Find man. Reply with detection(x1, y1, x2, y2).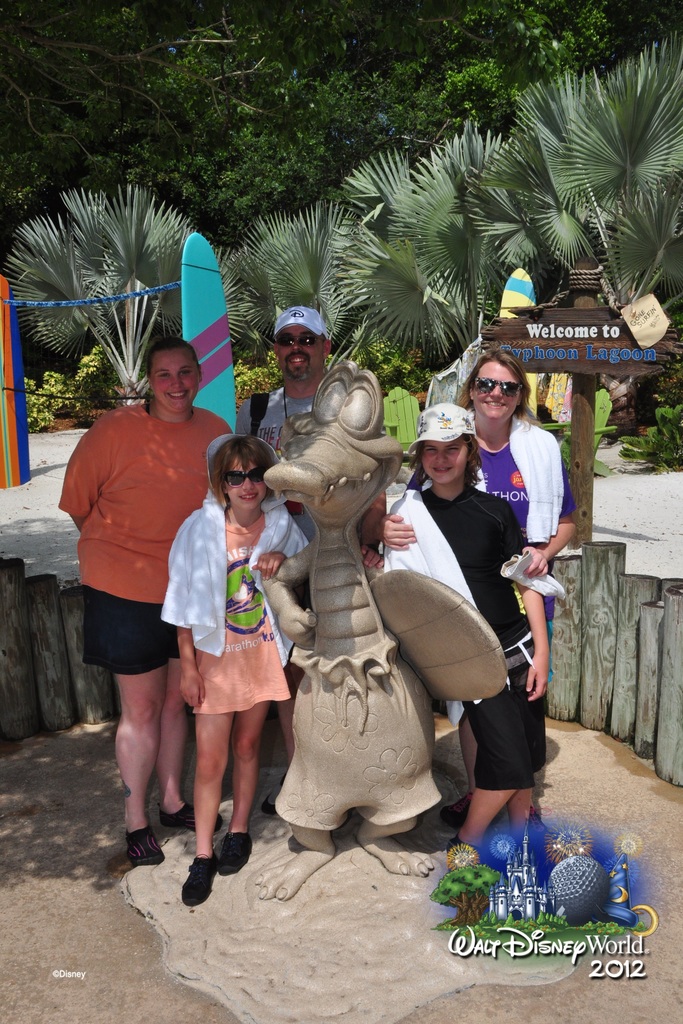
detection(234, 304, 391, 815).
